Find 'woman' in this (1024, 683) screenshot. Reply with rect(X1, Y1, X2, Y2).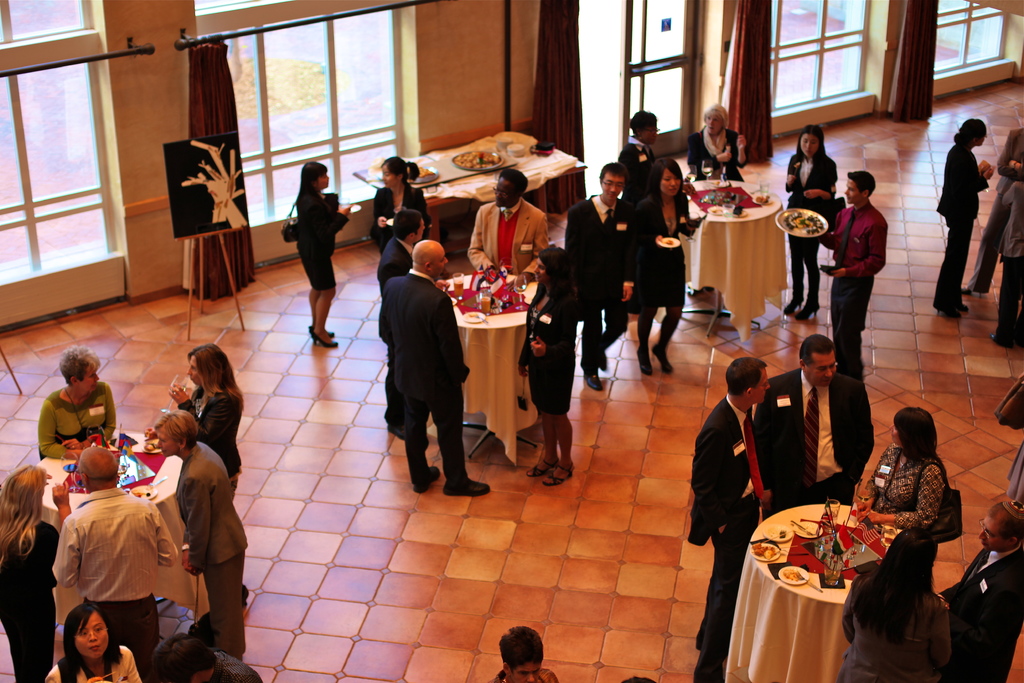
rect(518, 247, 577, 484).
